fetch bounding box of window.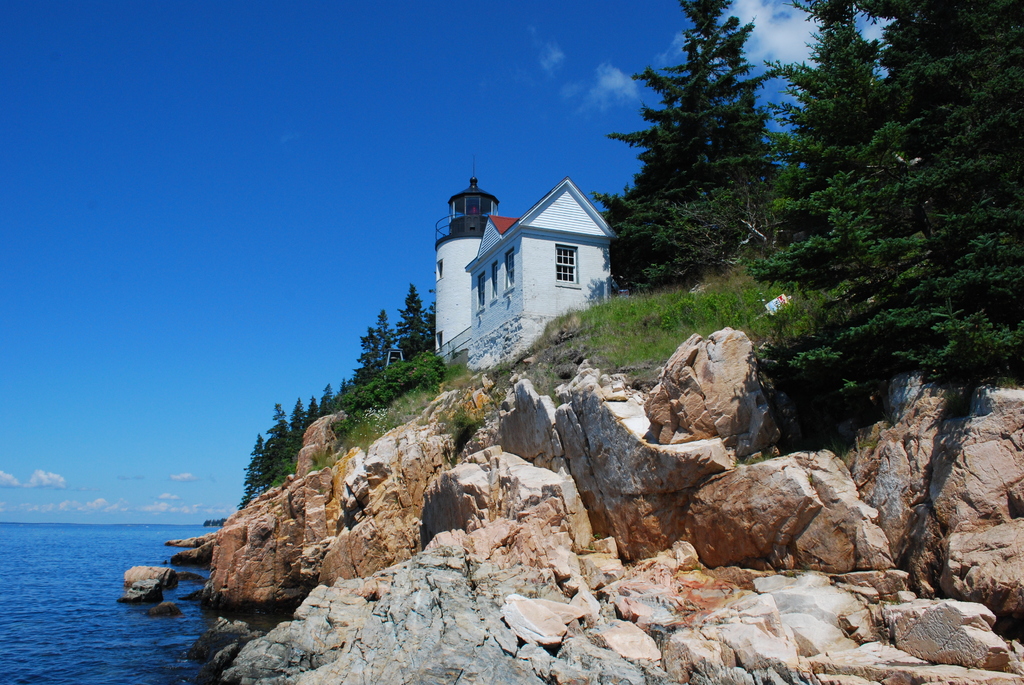
Bbox: left=557, top=242, right=581, bottom=288.
